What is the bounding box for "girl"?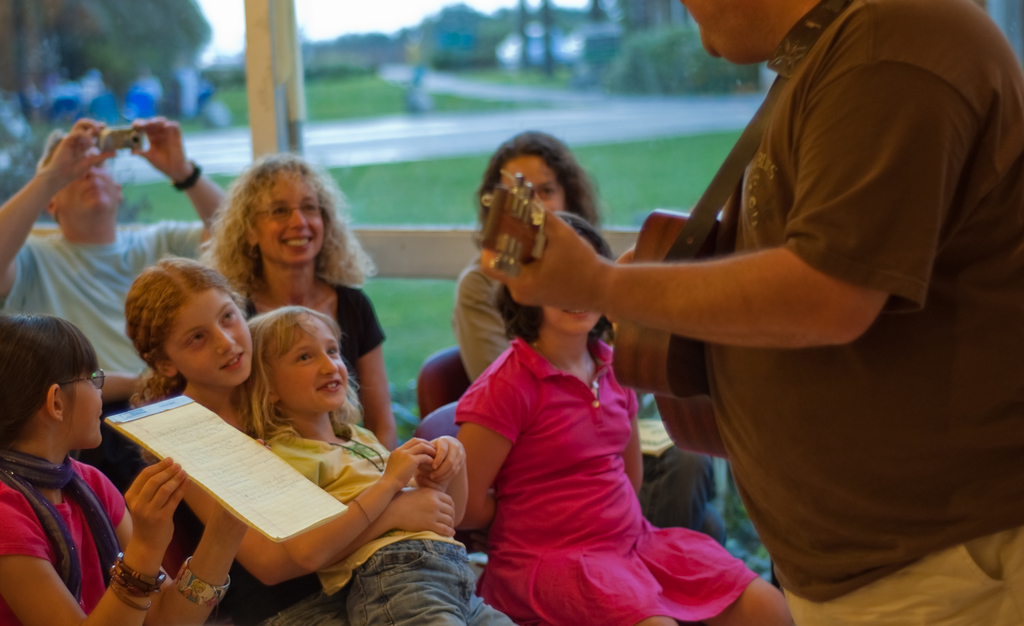
left=1, top=316, right=270, bottom=625.
